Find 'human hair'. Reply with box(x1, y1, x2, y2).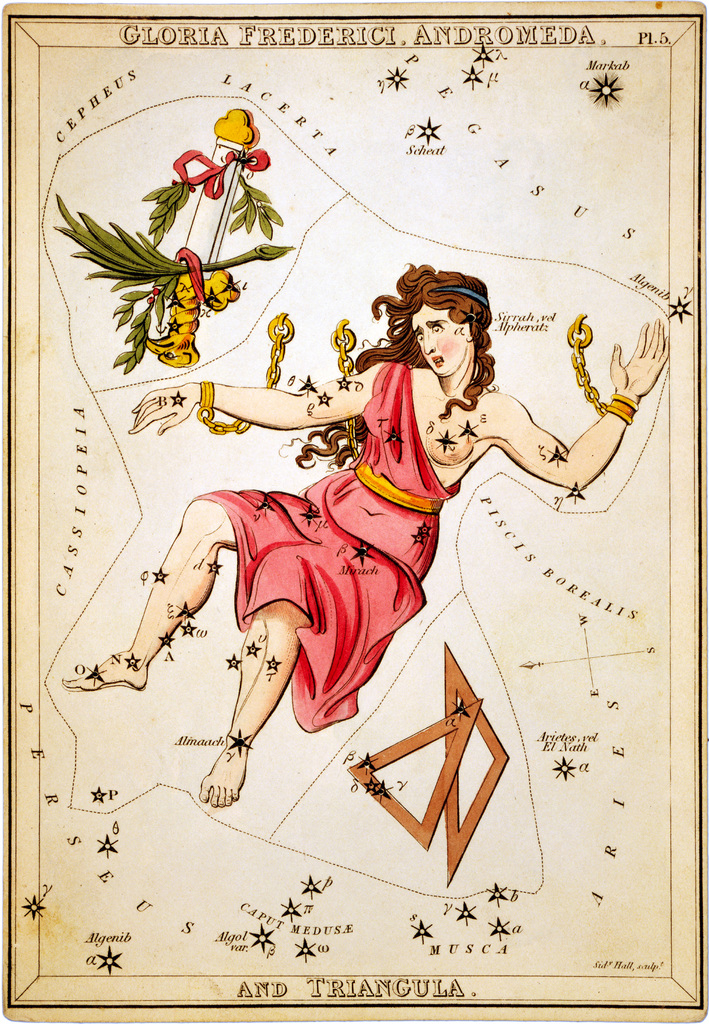
box(280, 260, 501, 479).
